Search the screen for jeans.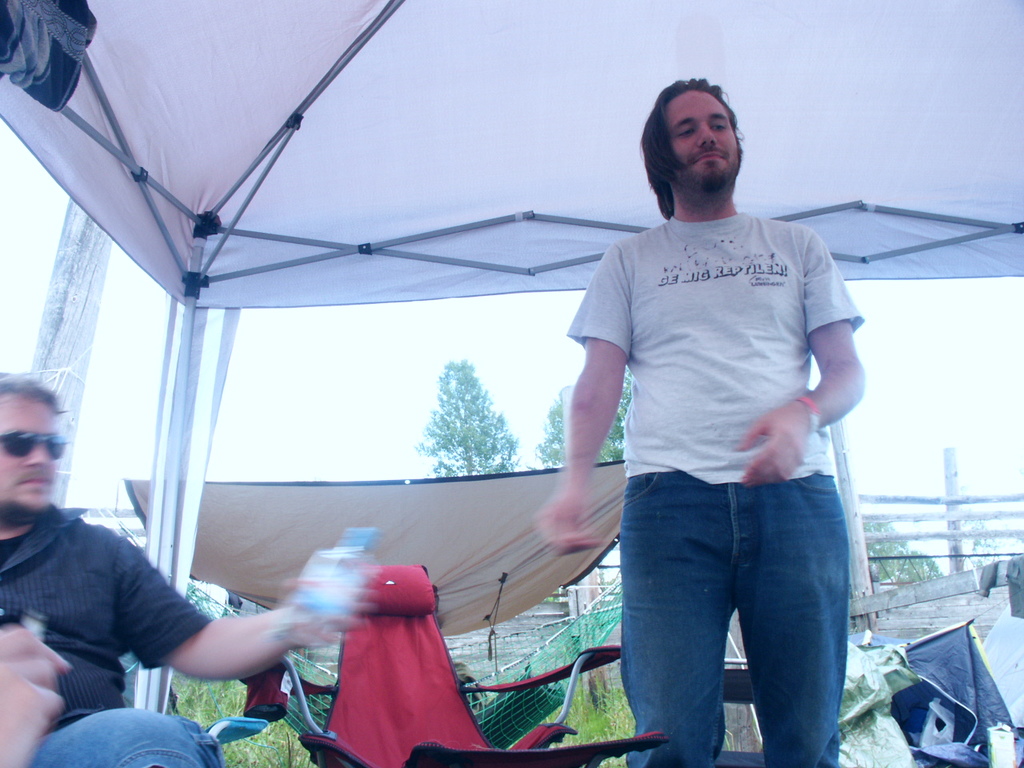
Found at <box>618,470,850,767</box>.
